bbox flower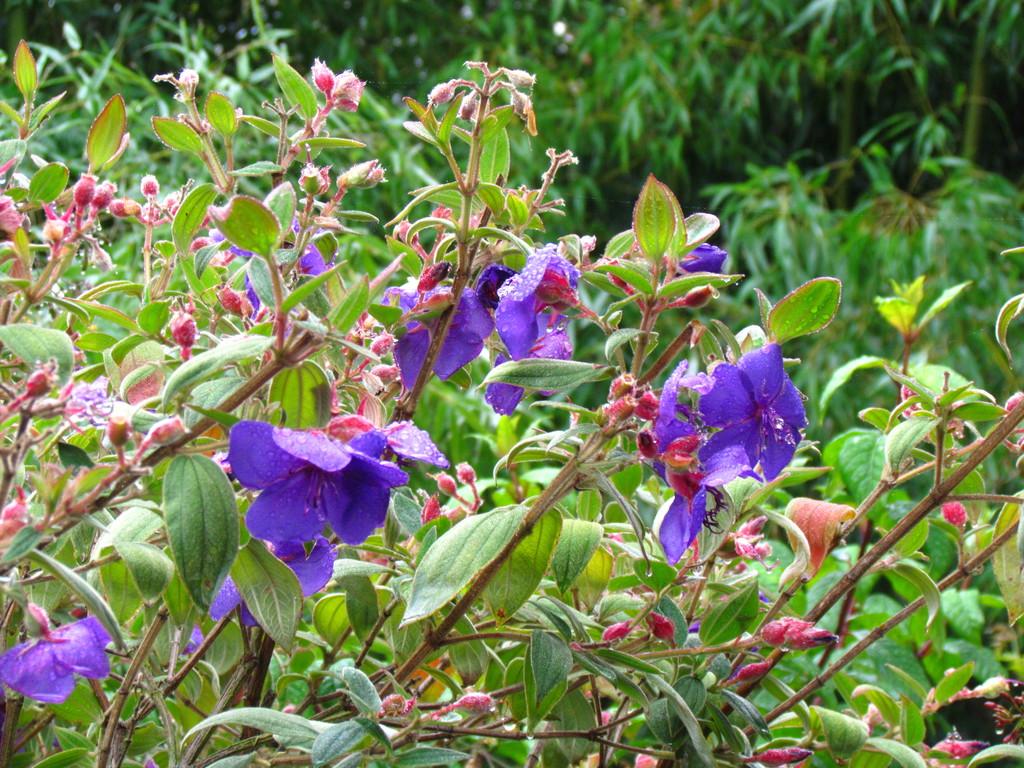
[x1=0, y1=602, x2=110, y2=707]
